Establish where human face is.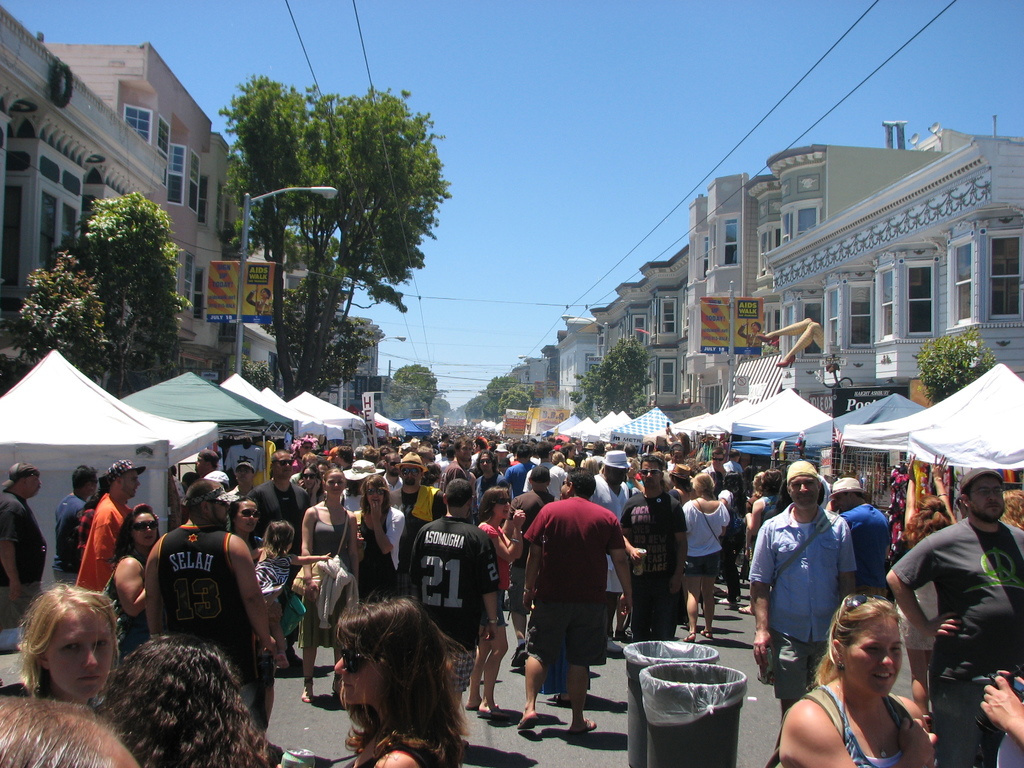
Established at BBox(496, 493, 512, 518).
